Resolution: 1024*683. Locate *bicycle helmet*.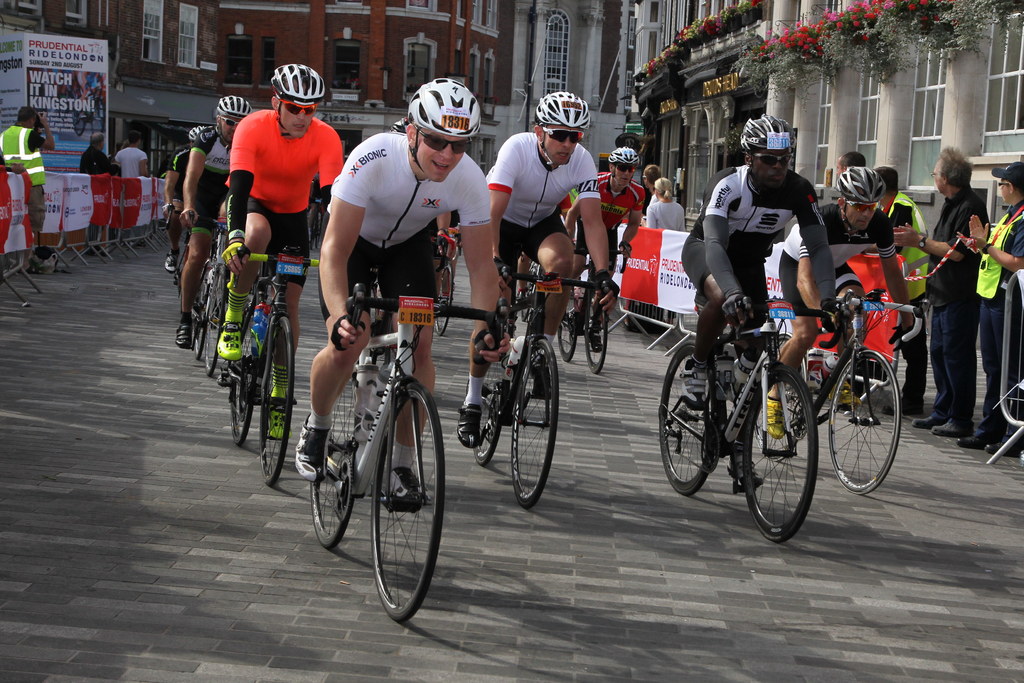
pyautogui.locateOnScreen(188, 129, 209, 139).
